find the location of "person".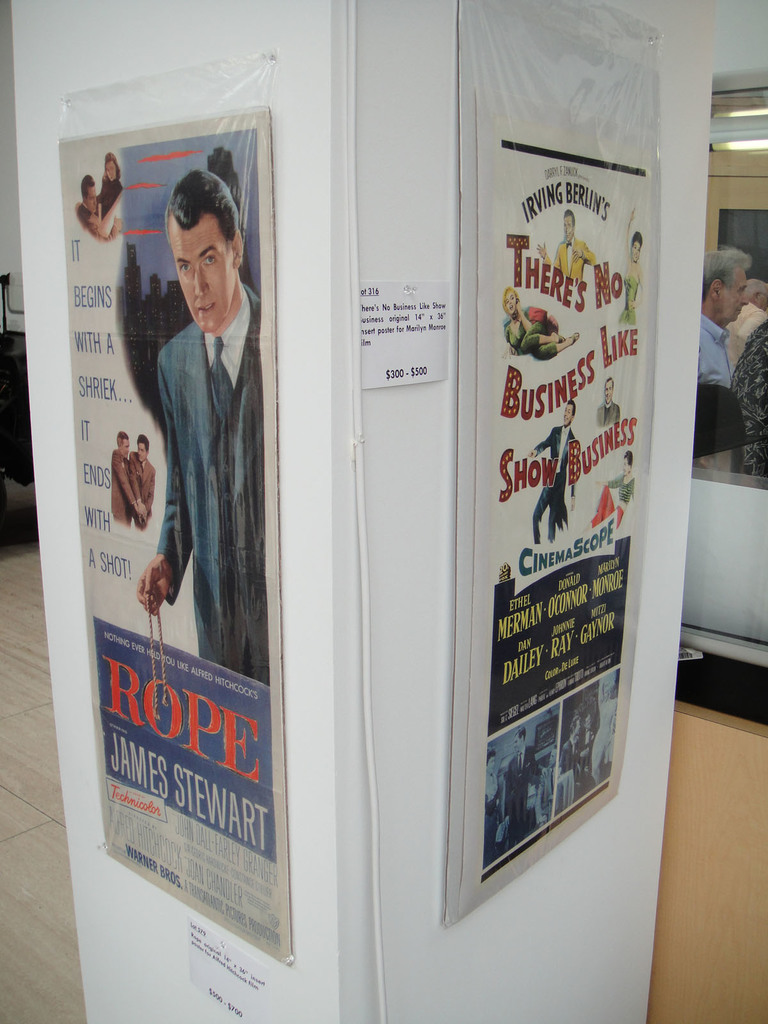
Location: left=128, top=426, right=156, bottom=533.
